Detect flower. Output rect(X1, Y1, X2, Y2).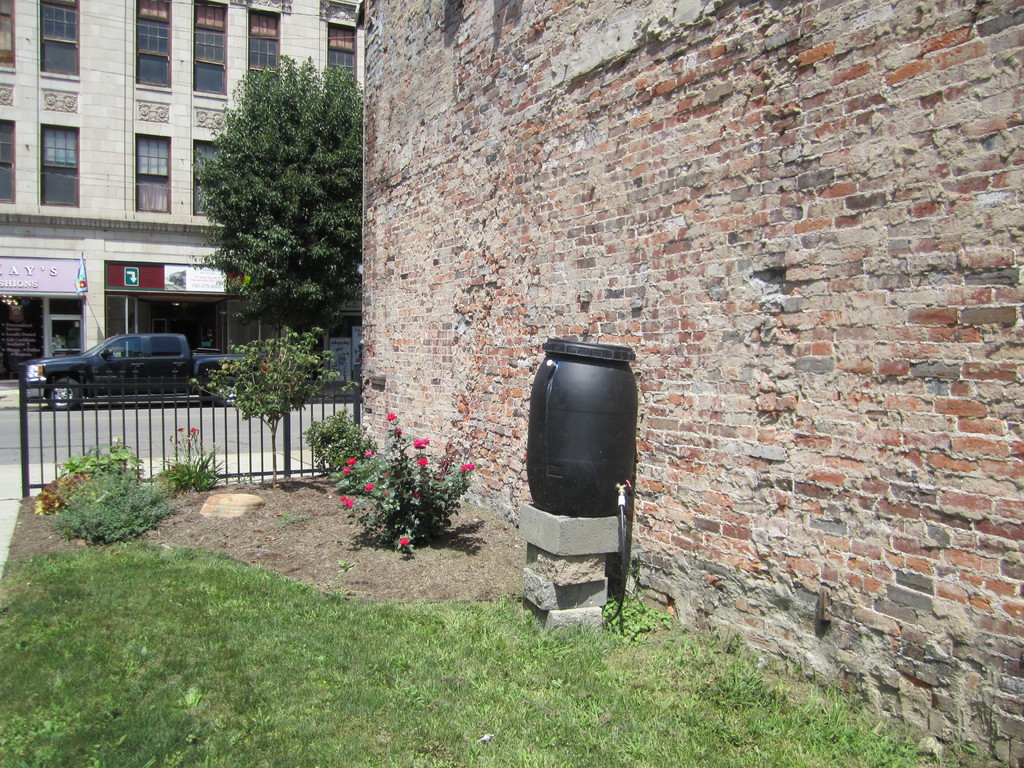
rect(348, 454, 356, 467).
